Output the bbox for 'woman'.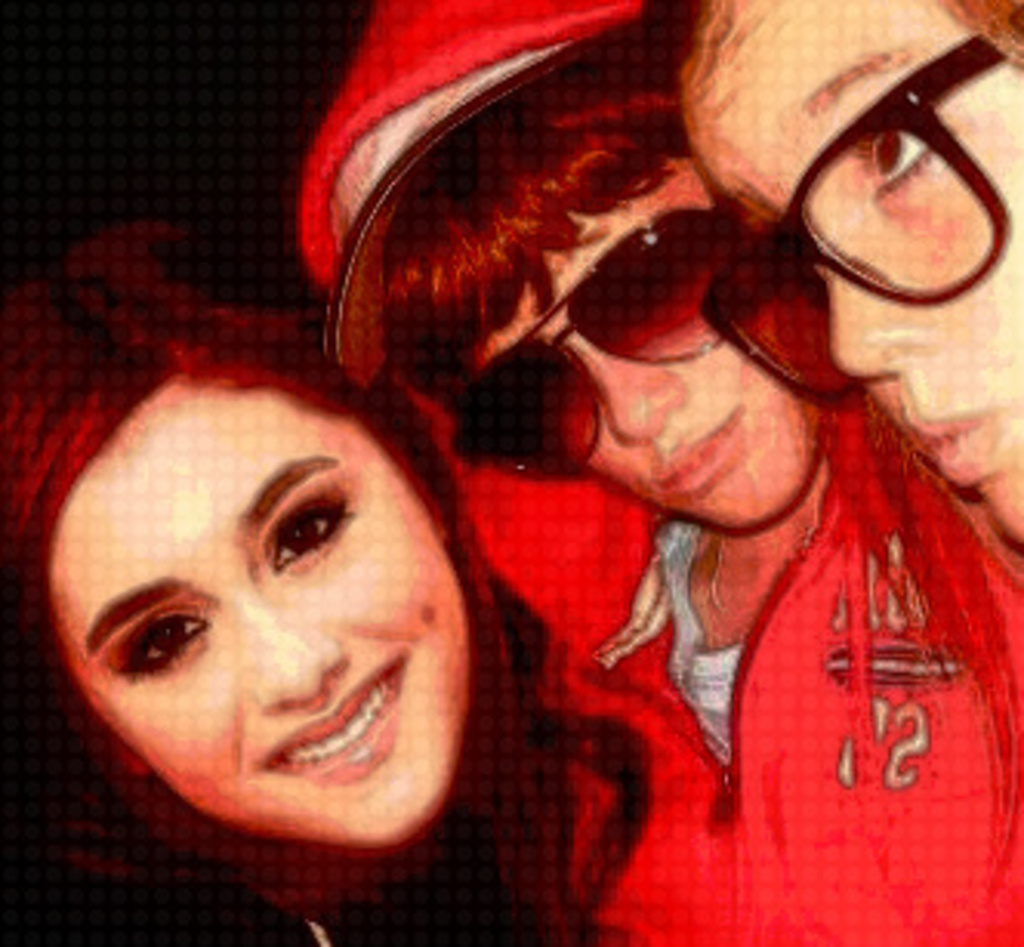
pyautogui.locateOnScreen(0, 305, 574, 873).
